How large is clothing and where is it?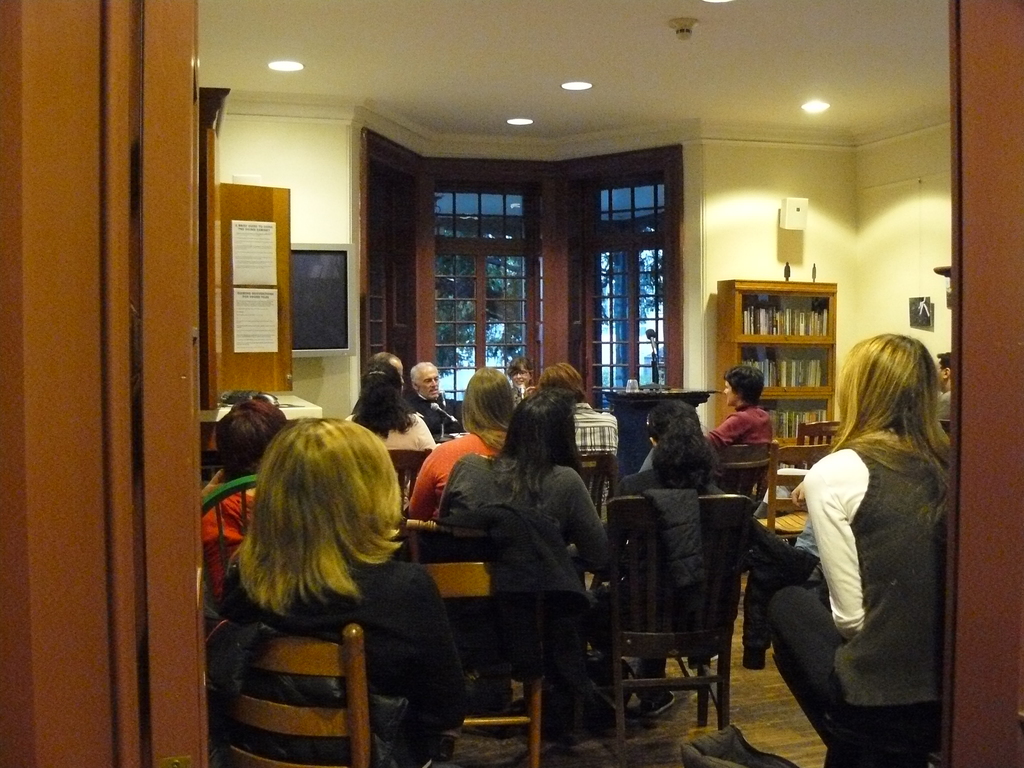
Bounding box: 215,559,468,767.
